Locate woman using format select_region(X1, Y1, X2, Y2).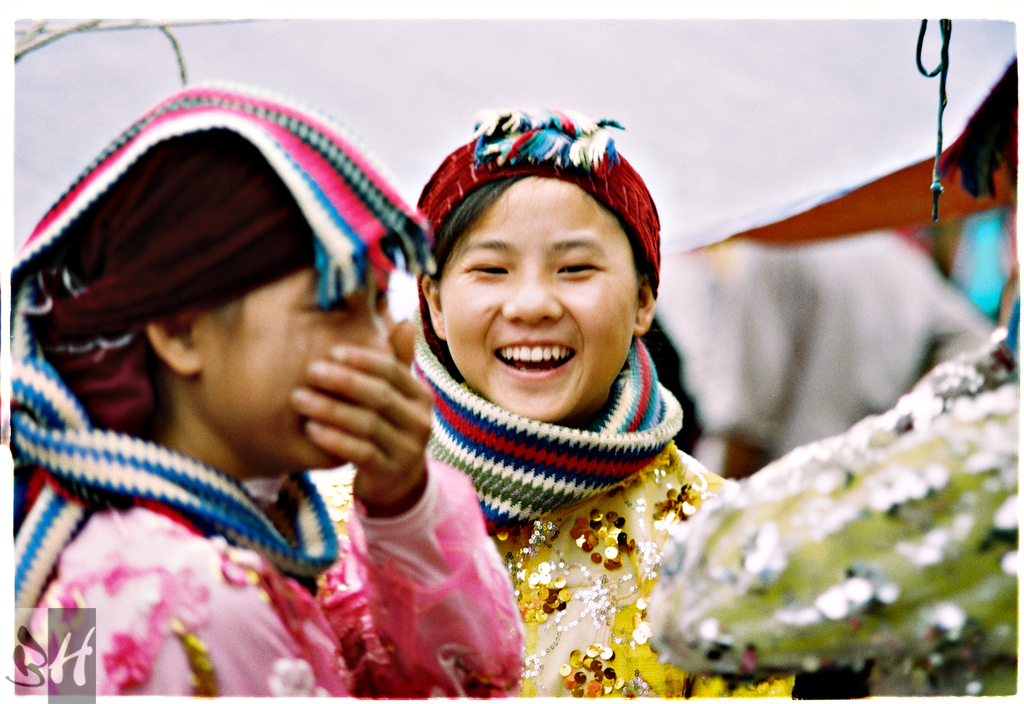
select_region(311, 106, 797, 703).
